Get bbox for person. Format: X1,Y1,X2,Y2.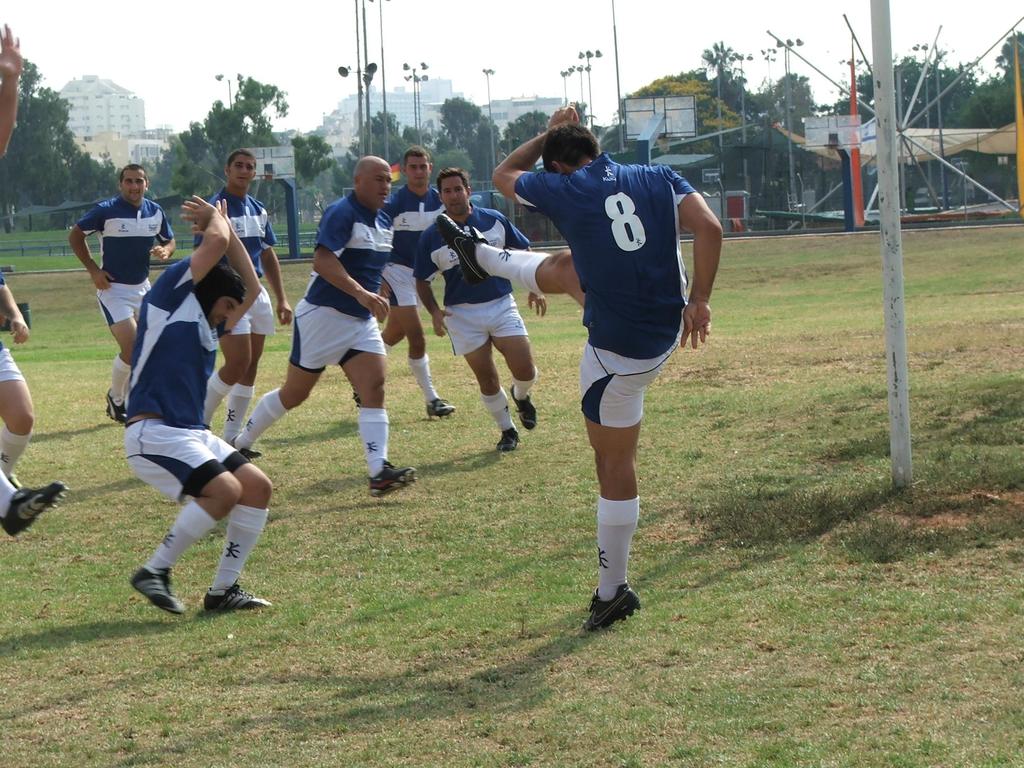
527,106,708,650.
